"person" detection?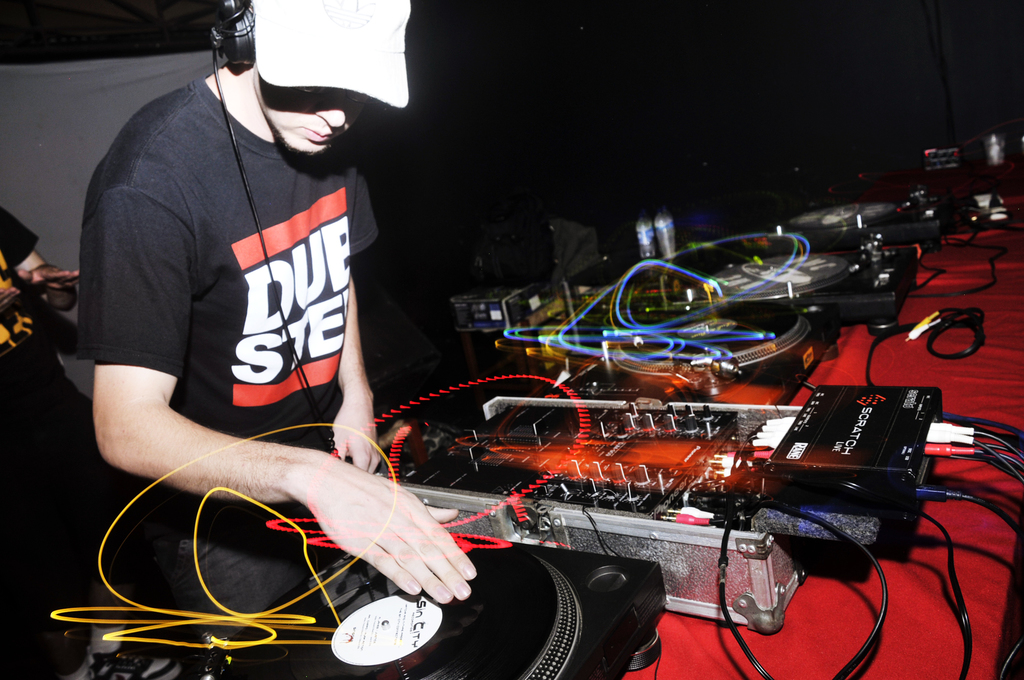
[65,1,442,650]
